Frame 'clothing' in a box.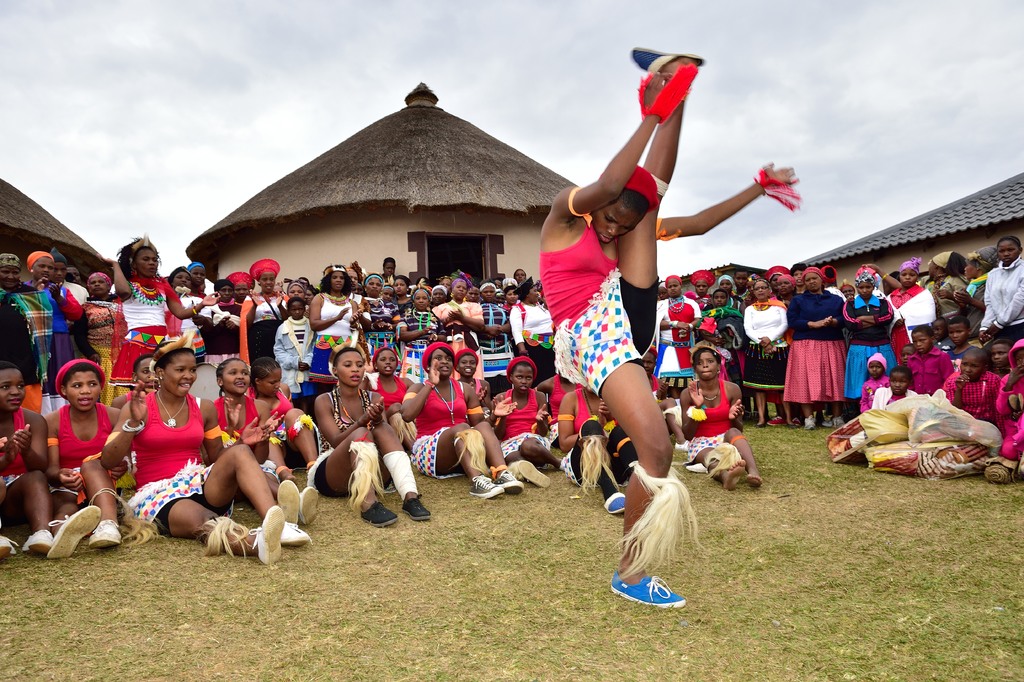
308:292:353:391.
